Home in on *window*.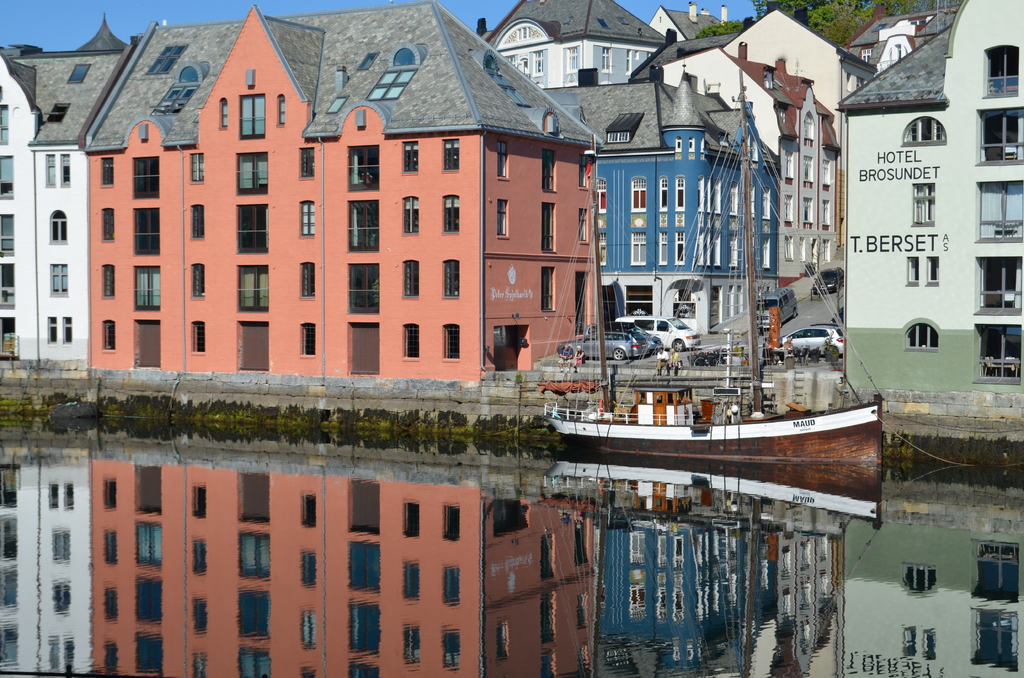
Homed in at 493:139:508:180.
